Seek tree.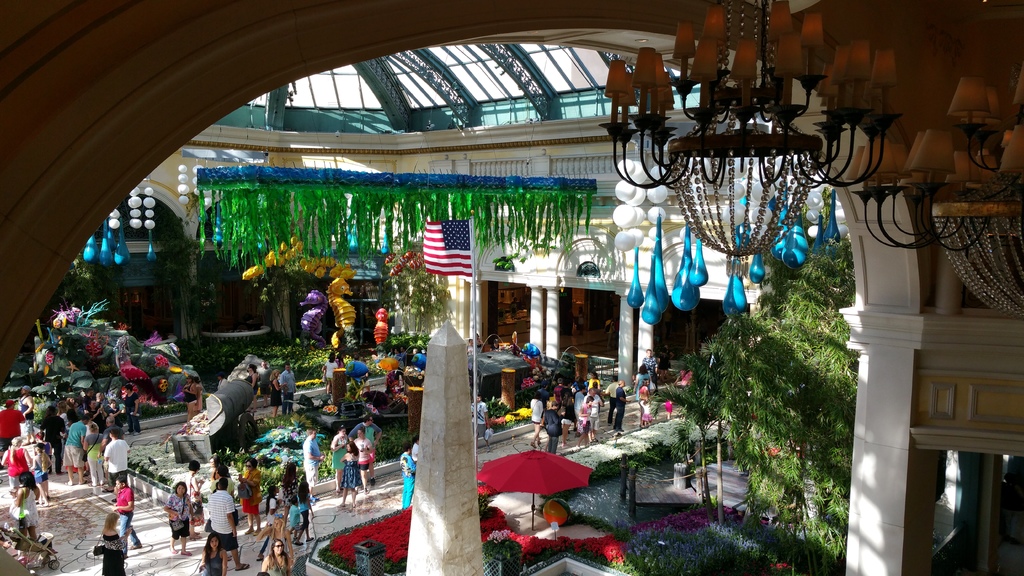
bbox=[695, 243, 863, 516].
